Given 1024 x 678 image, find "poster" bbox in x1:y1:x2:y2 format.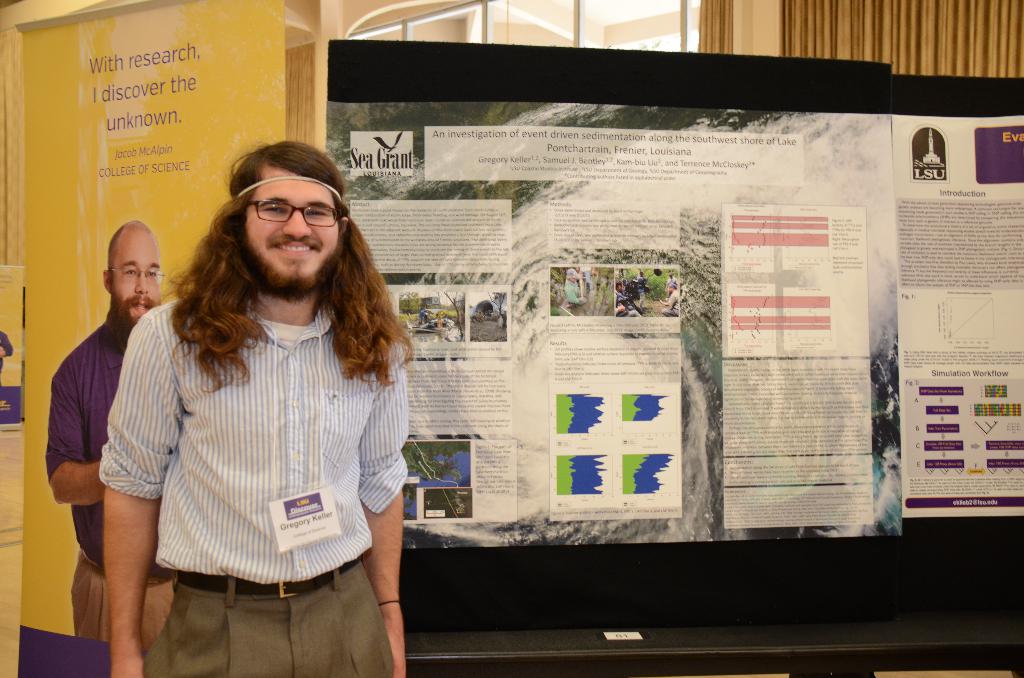
548:256:686:516.
